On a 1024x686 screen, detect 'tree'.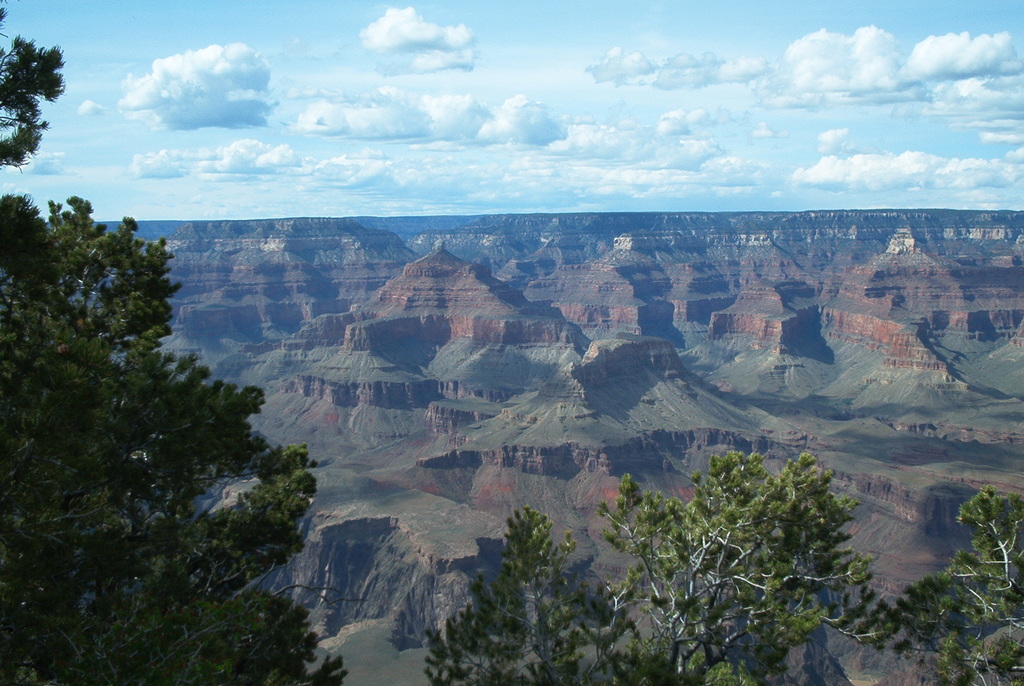
[x1=0, y1=190, x2=348, y2=685].
